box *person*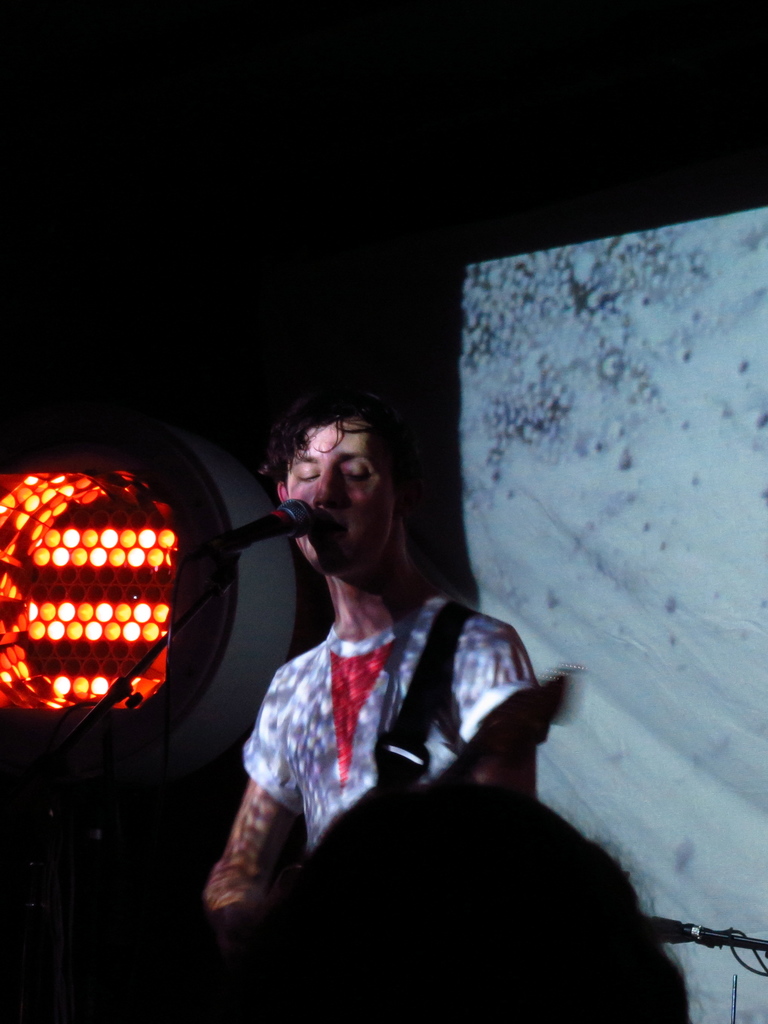
(x1=220, y1=781, x2=696, y2=1023)
